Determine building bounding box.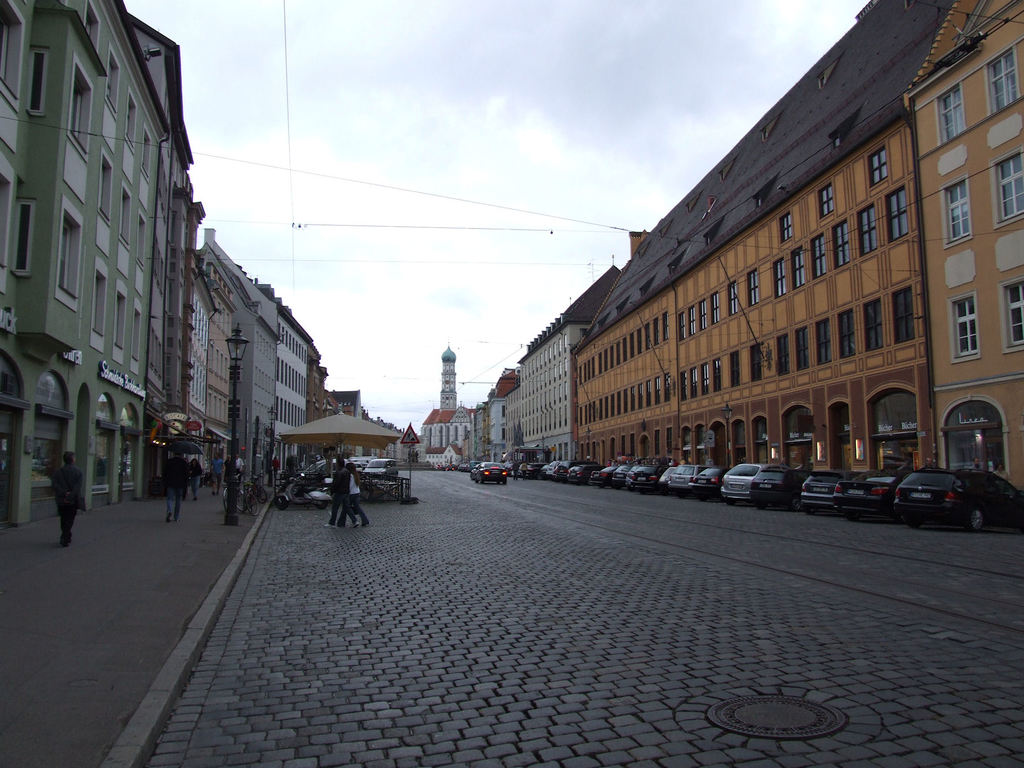
Determined: rect(0, 0, 195, 529).
